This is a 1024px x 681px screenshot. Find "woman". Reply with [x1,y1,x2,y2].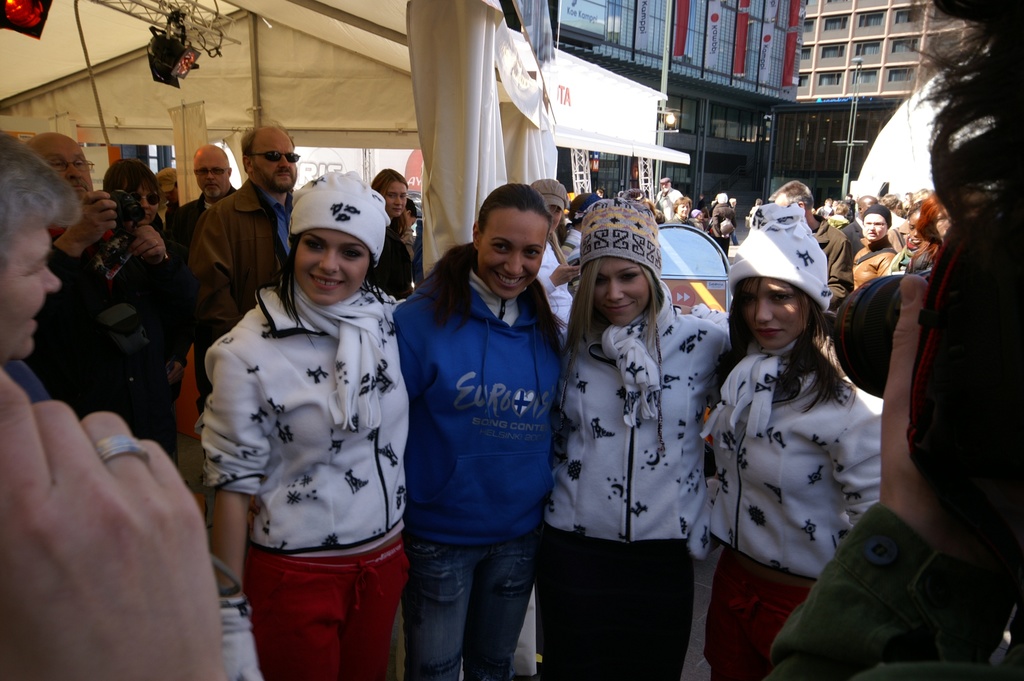
[203,167,417,680].
